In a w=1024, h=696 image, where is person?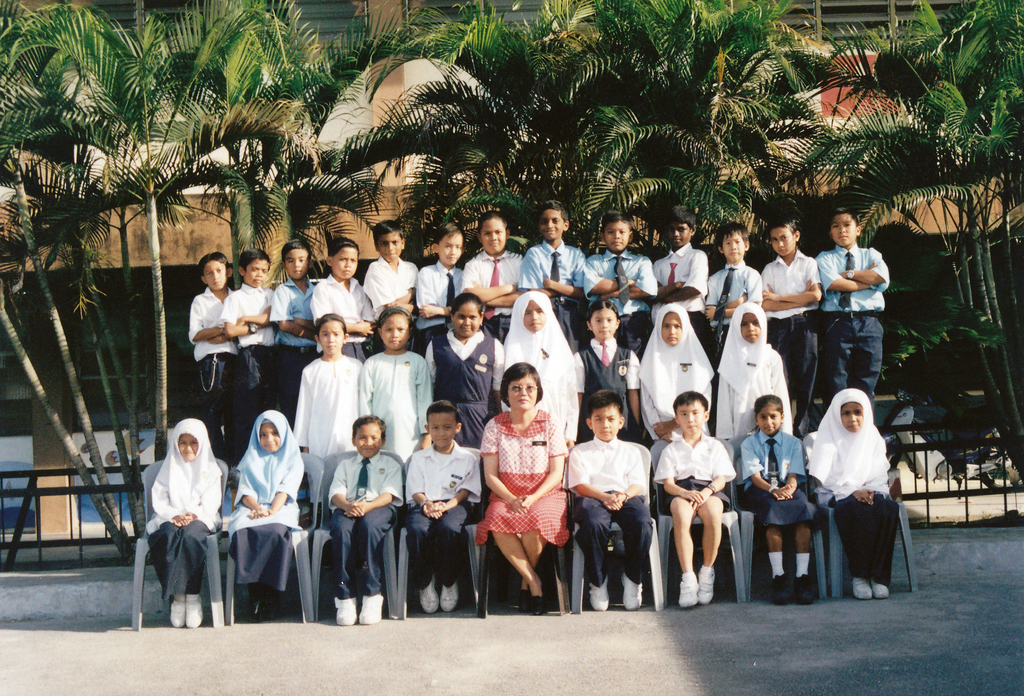
crop(359, 214, 417, 334).
